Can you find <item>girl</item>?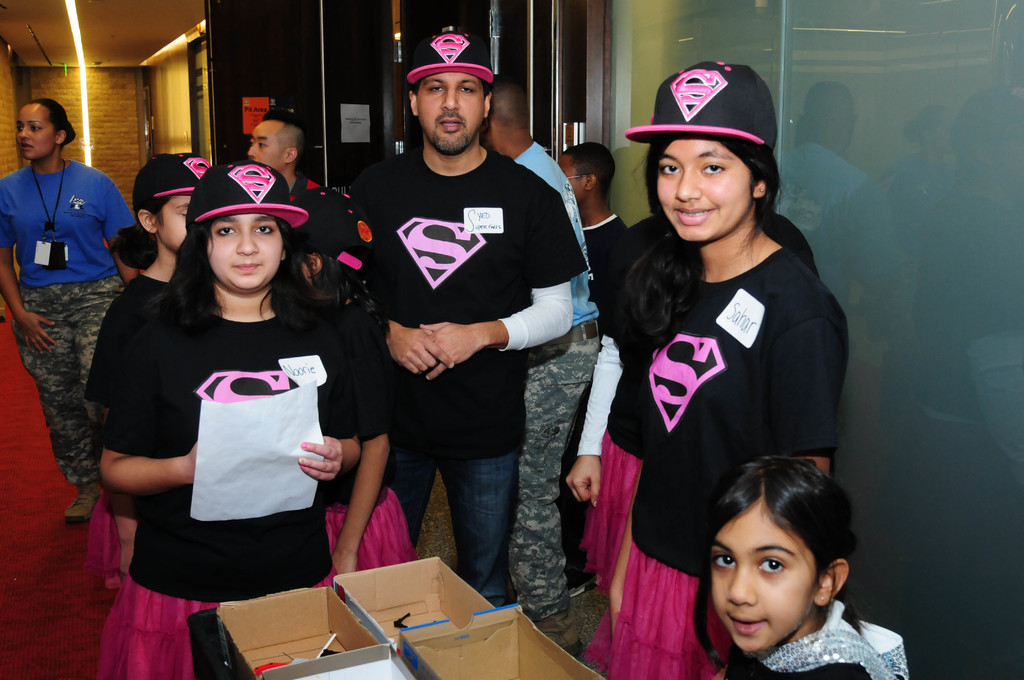
Yes, bounding box: x1=578, y1=60, x2=848, y2=679.
